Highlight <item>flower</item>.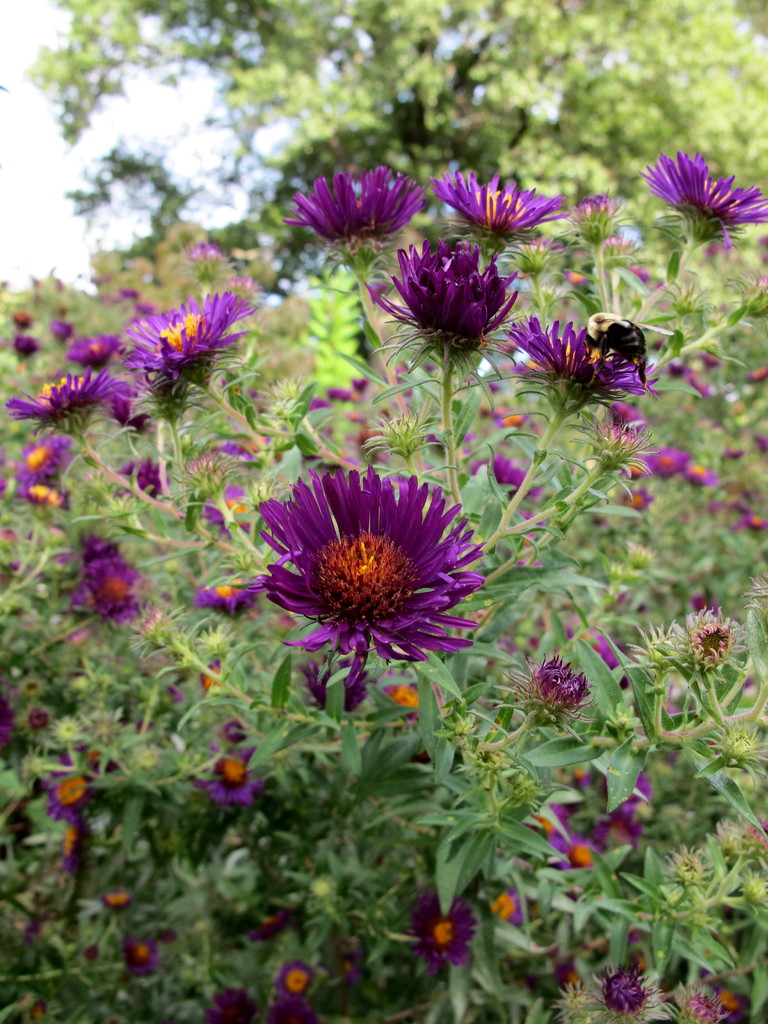
Highlighted region: bbox(36, 753, 97, 825).
